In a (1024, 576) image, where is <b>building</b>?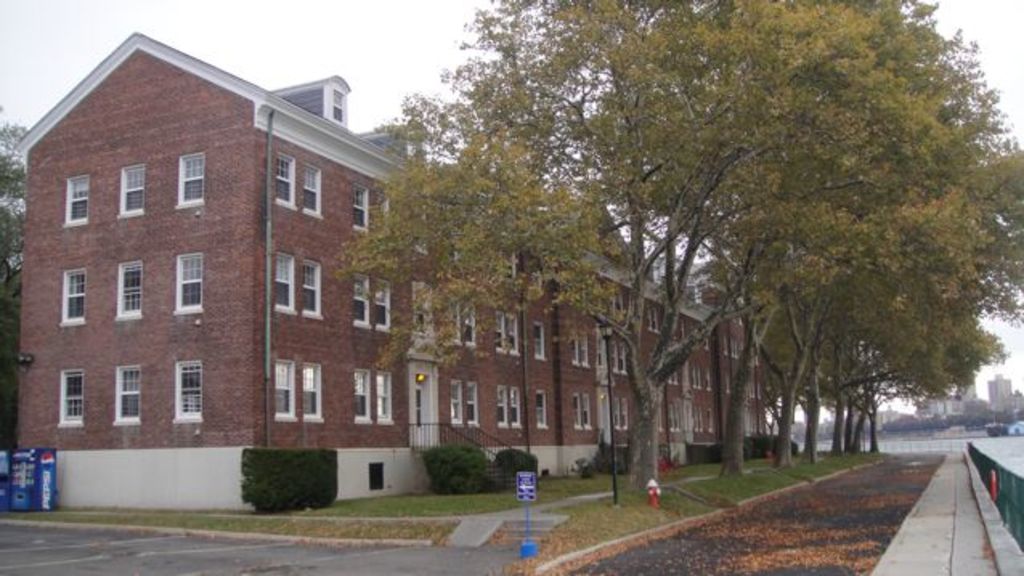
locate(989, 375, 1014, 411).
